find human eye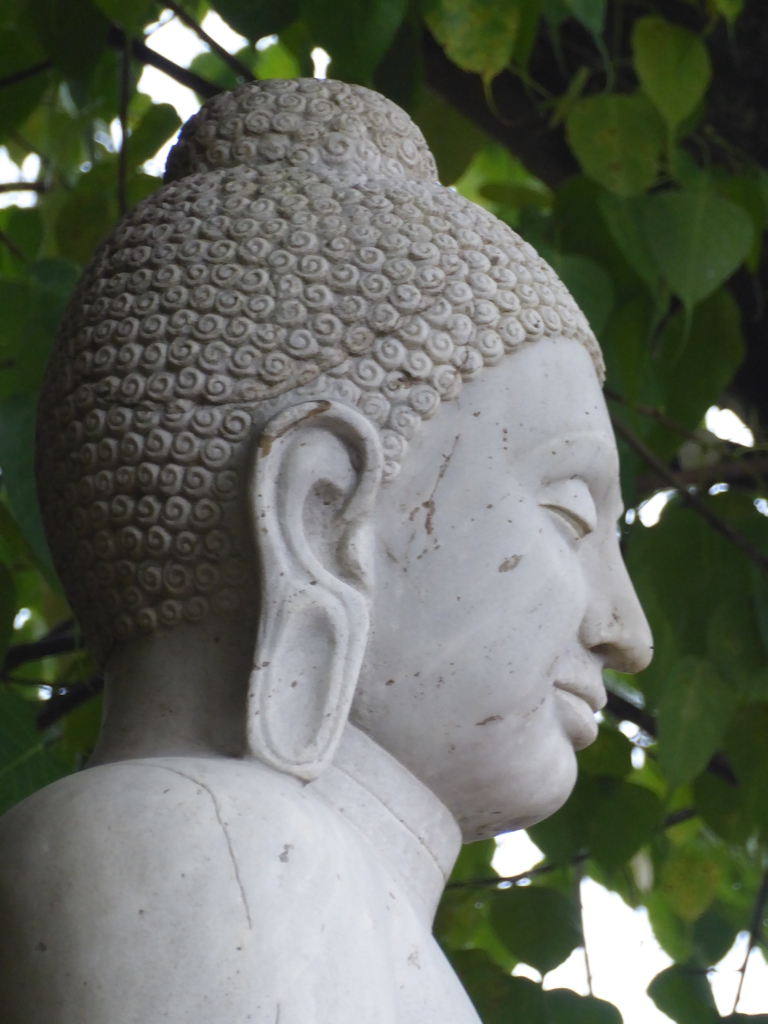
x1=537 y1=464 x2=604 y2=546
